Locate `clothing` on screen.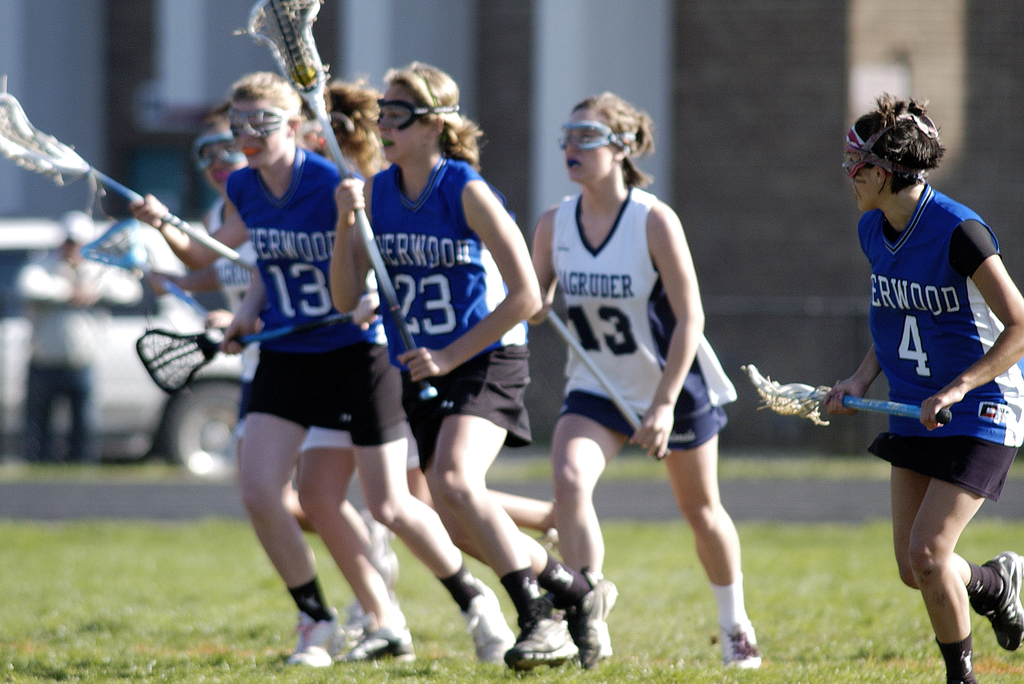
On screen at {"left": 207, "top": 200, "right": 354, "bottom": 452}.
